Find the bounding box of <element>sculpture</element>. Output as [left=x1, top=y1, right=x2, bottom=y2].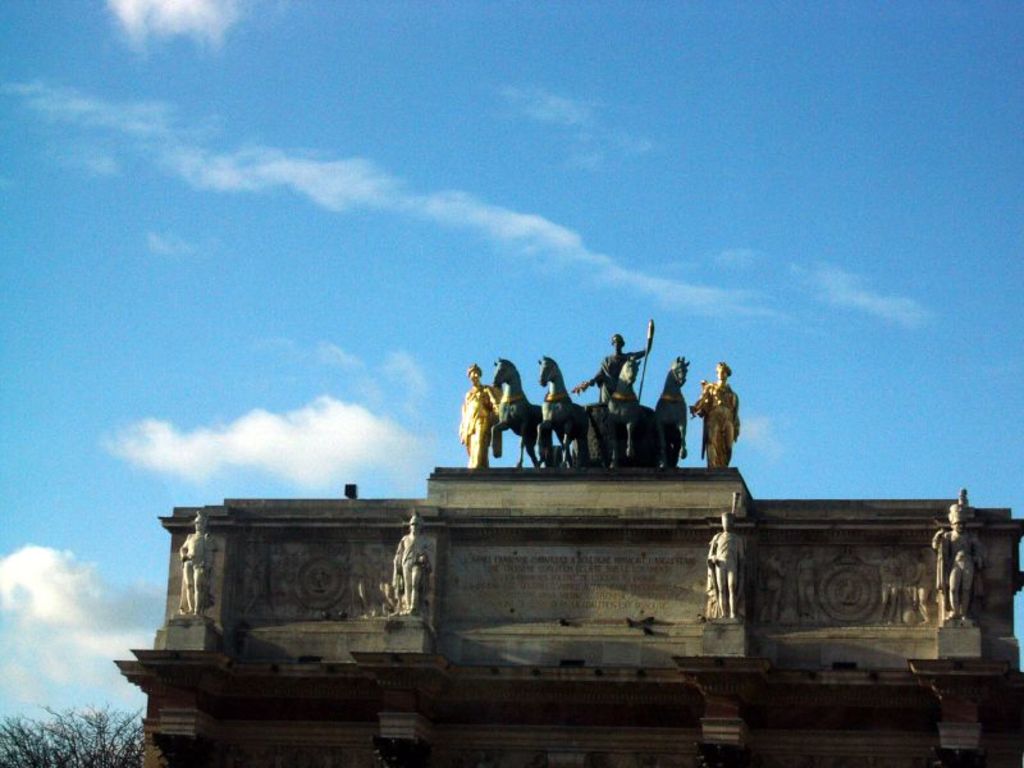
[left=175, top=509, right=216, bottom=625].
